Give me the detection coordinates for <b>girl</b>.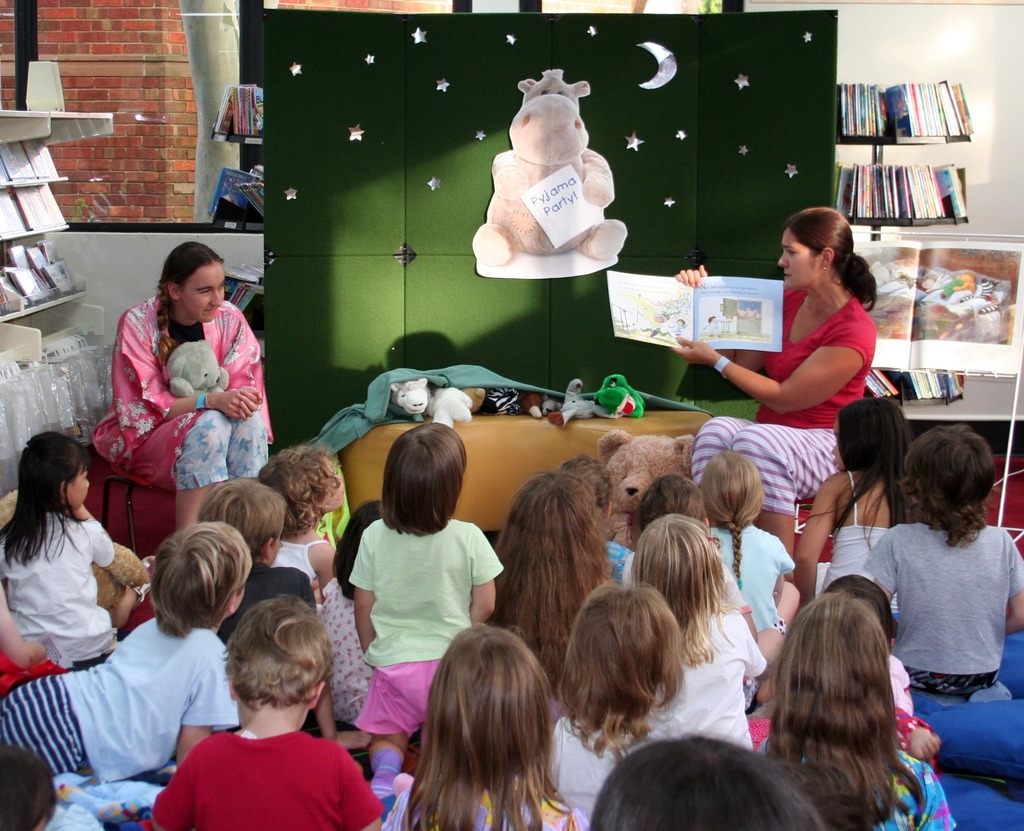
region(345, 415, 504, 798).
